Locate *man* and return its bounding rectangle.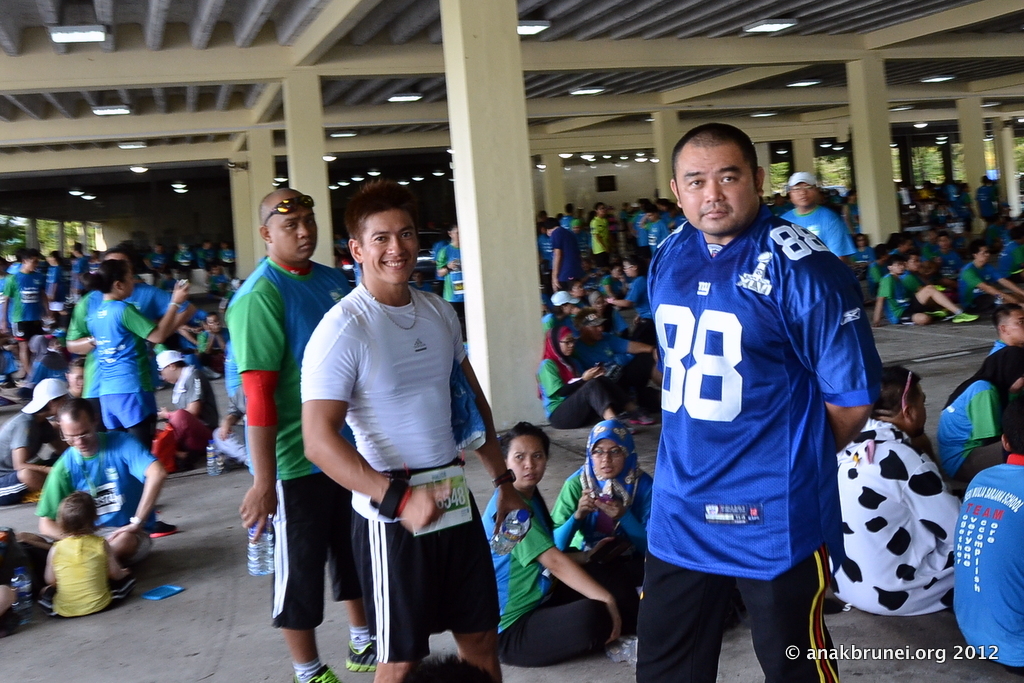
pyautogui.locateOnScreen(576, 309, 655, 429).
